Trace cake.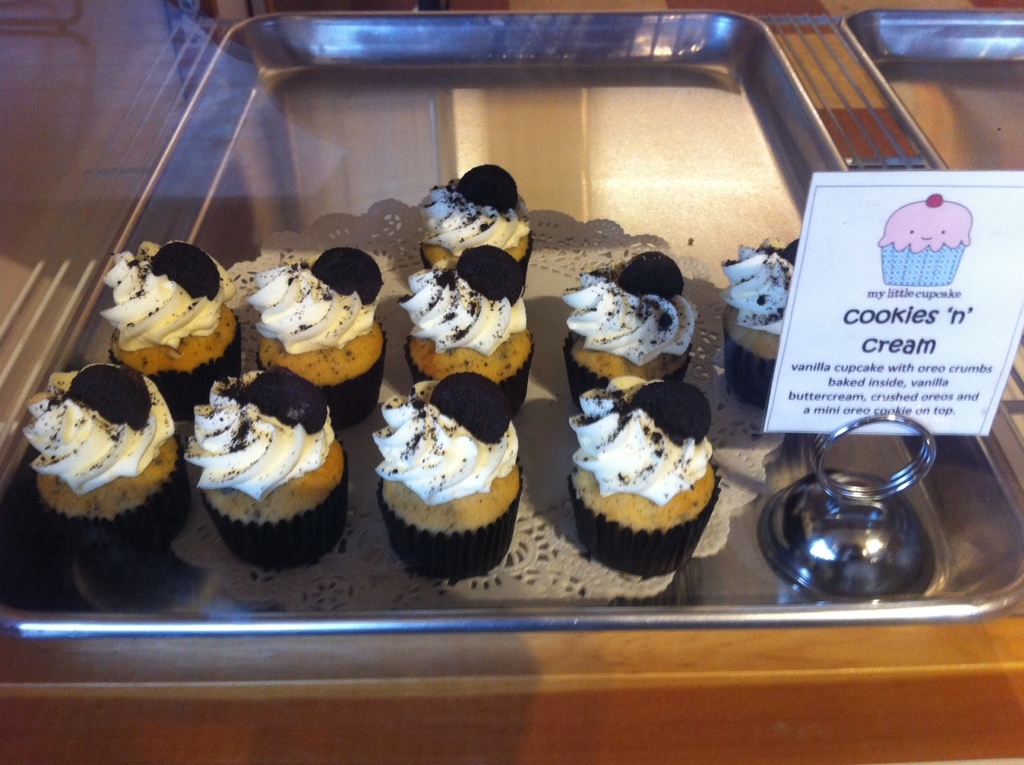
Traced to box(557, 249, 701, 402).
